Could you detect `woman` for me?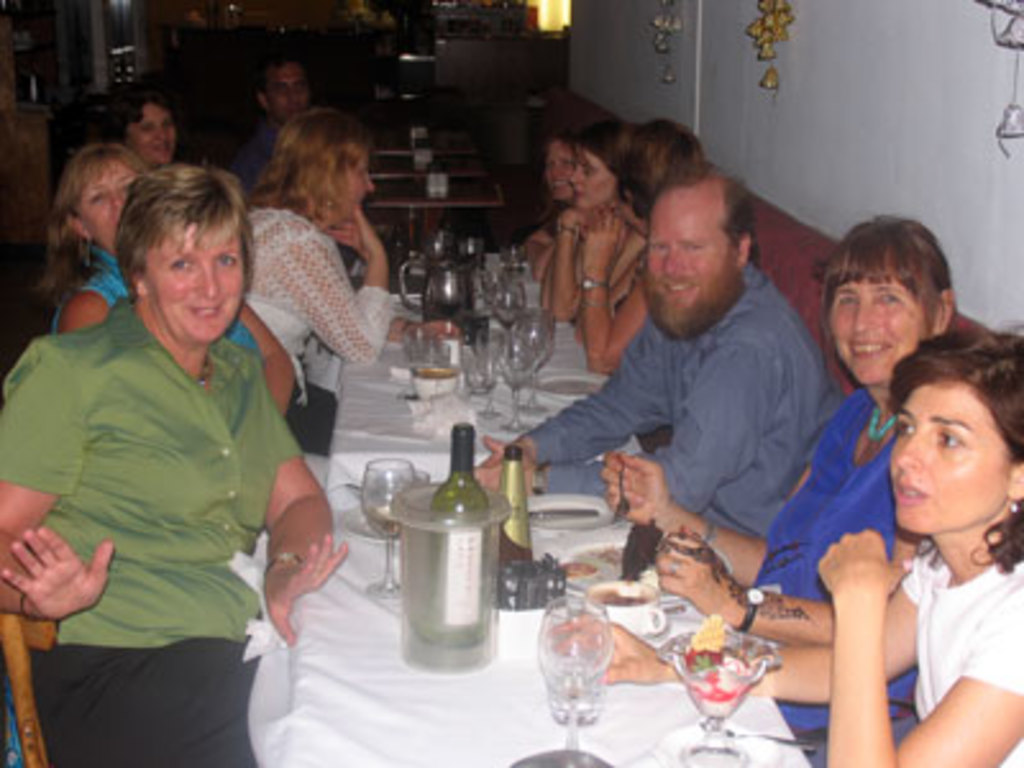
Detection result: (550, 330, 1021, 765).
